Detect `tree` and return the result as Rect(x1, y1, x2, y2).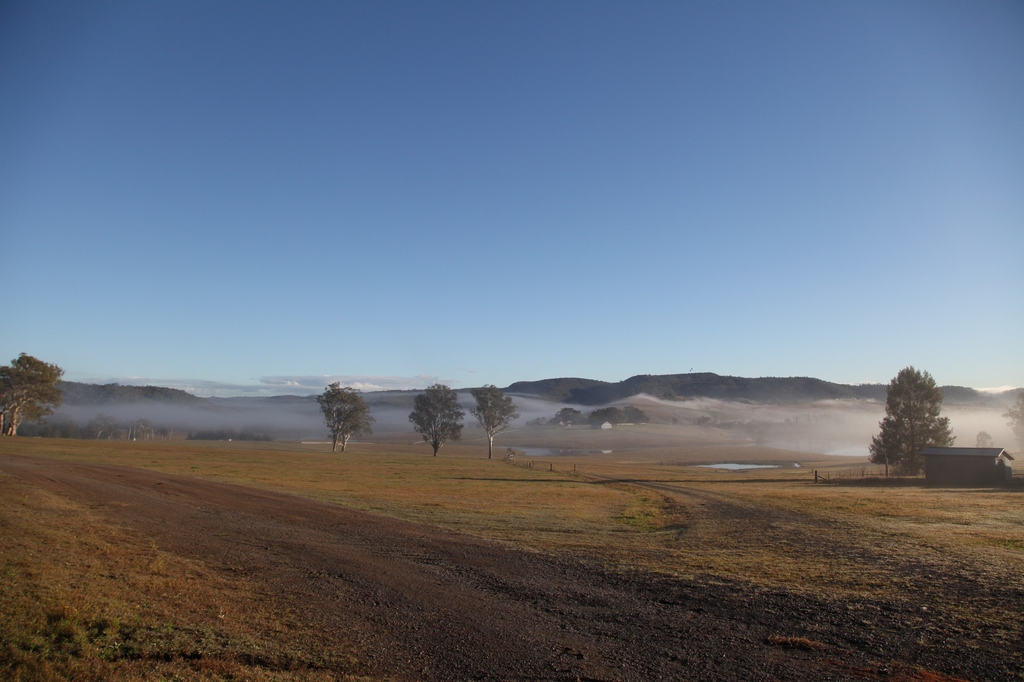
Rect(457, 387, 518, 456).
